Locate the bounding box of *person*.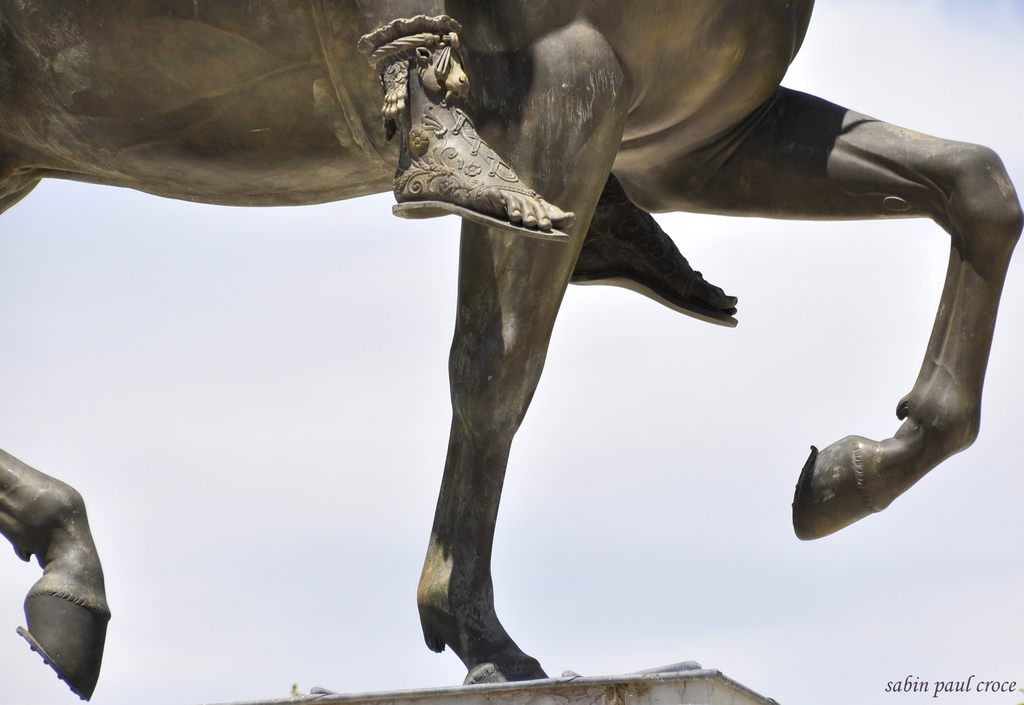
Bounding box: <region>353, 0, 739, 325</region>.
